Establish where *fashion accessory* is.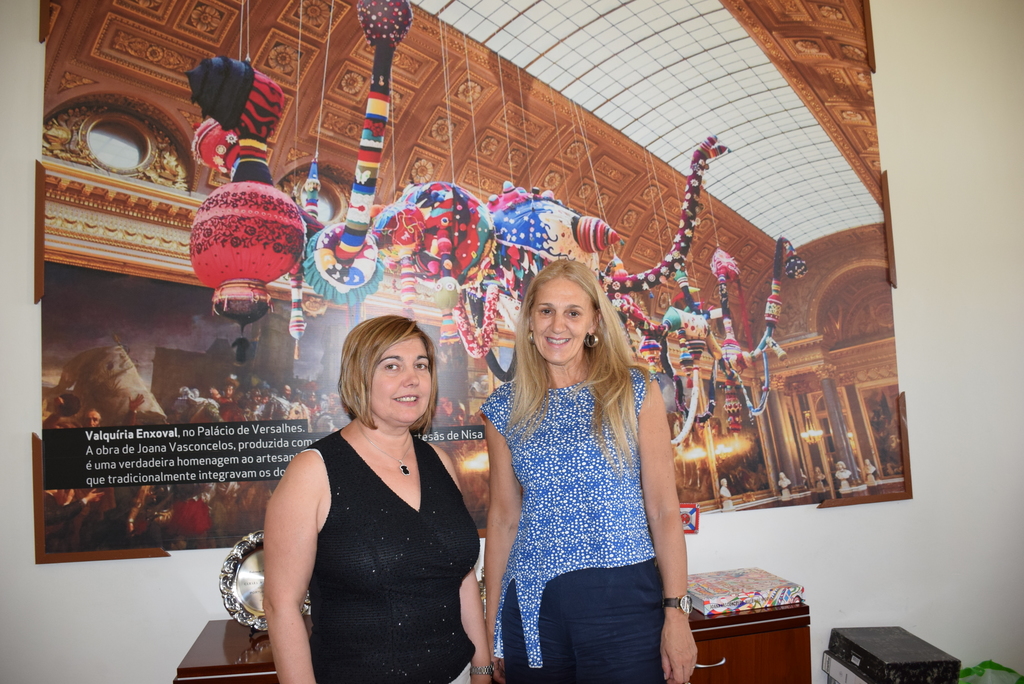
Established at 355/415/416/476.
